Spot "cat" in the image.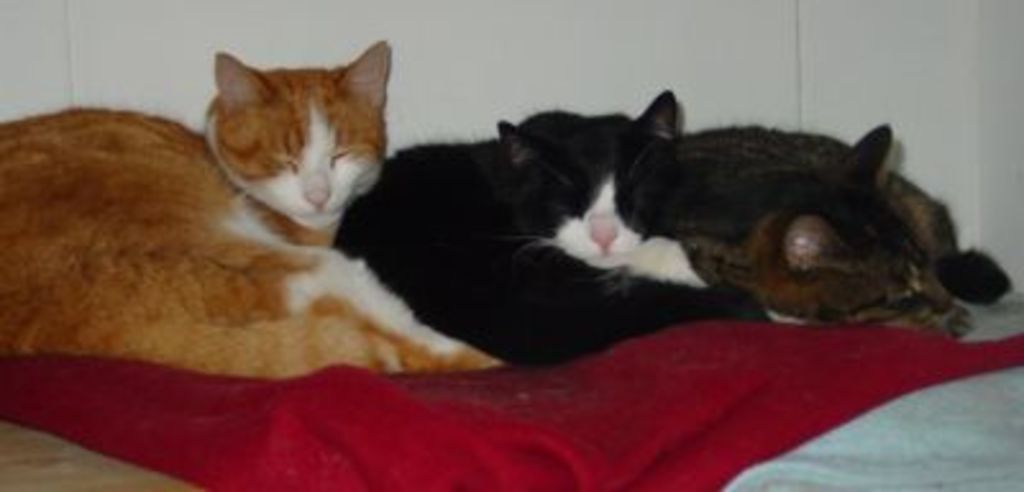
"cat" found at x1=0, y1=36, x2=494, y2=382.
